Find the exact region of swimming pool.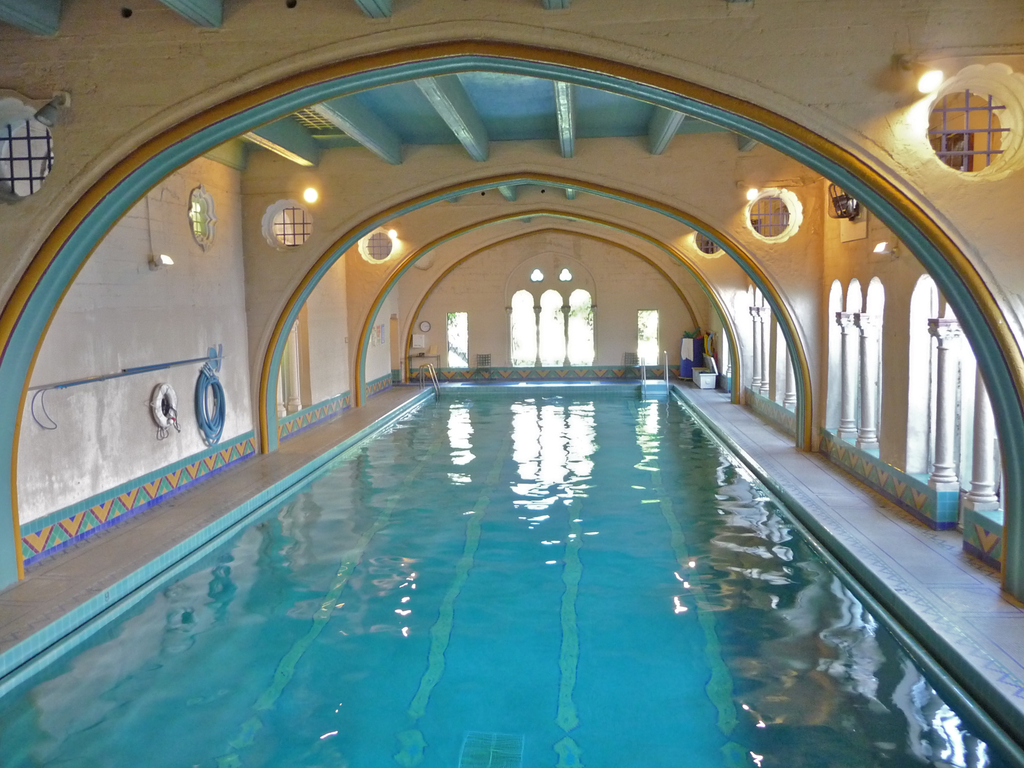
Exact region: Rect(13, 327, 995, 764).
